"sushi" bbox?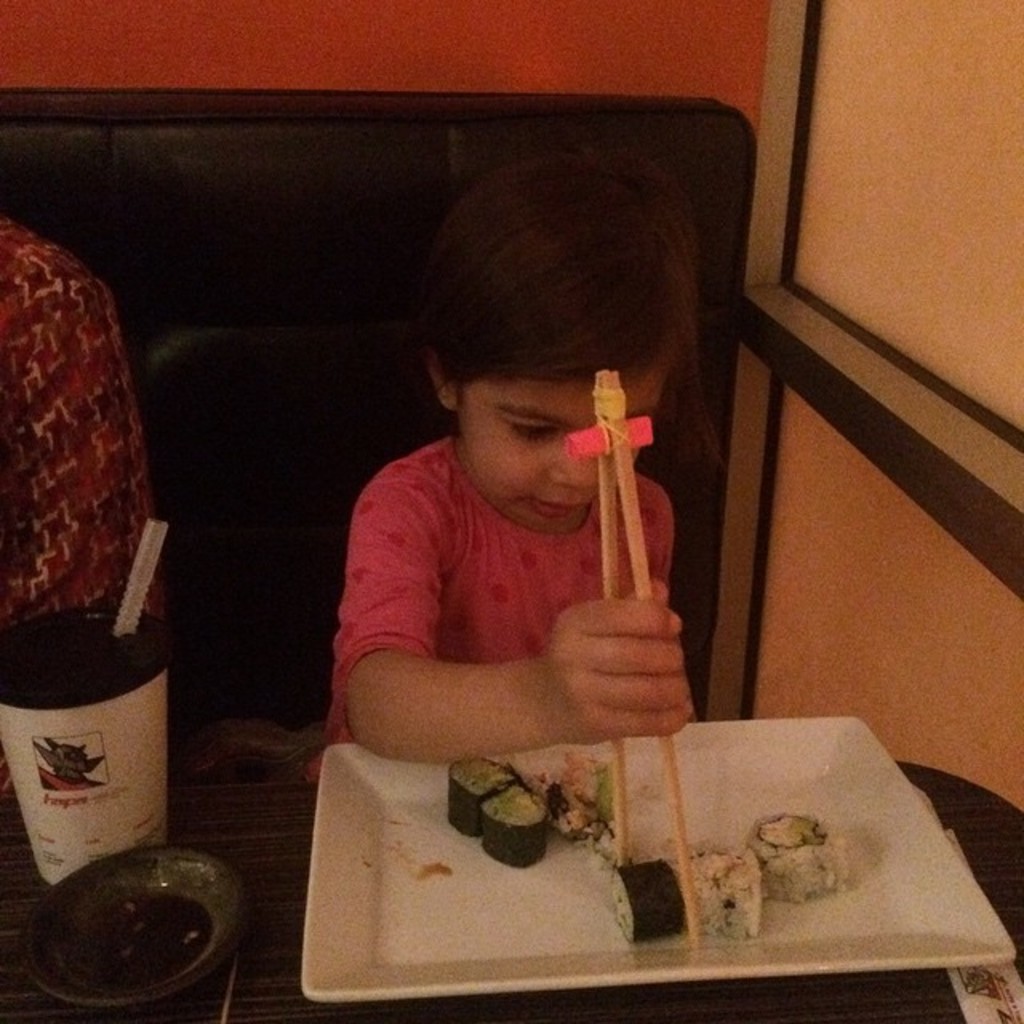
bbox(682, 830, 768, 947)
